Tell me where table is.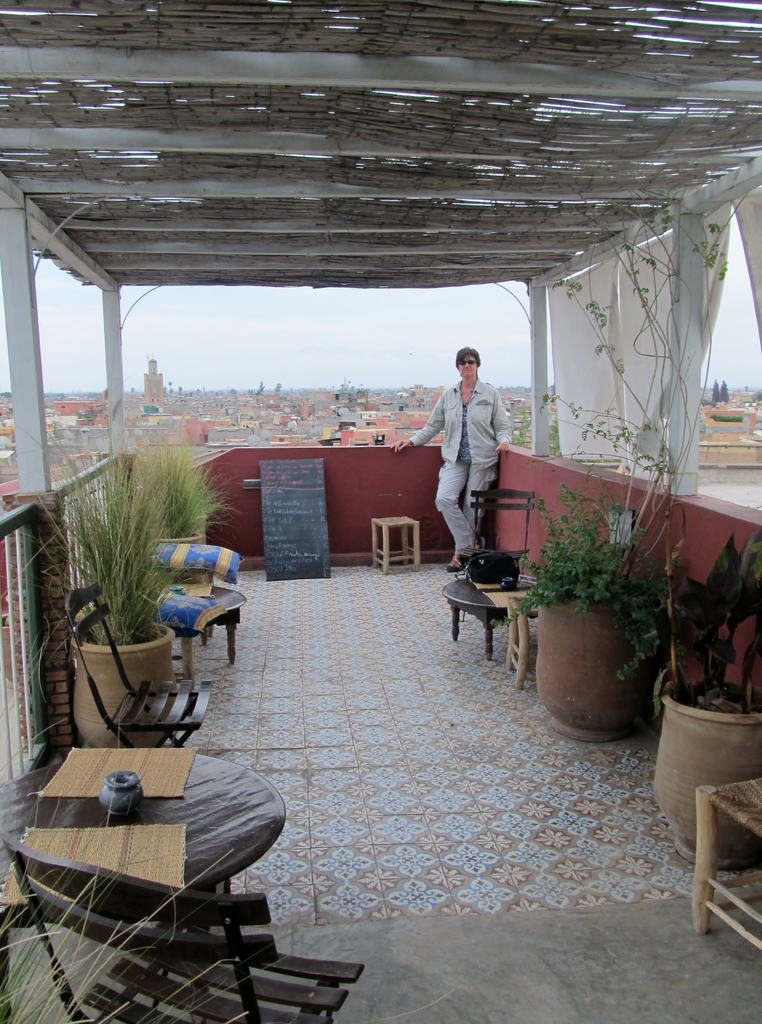
table is at [left=157, top=584, right=248, bottom=666].
